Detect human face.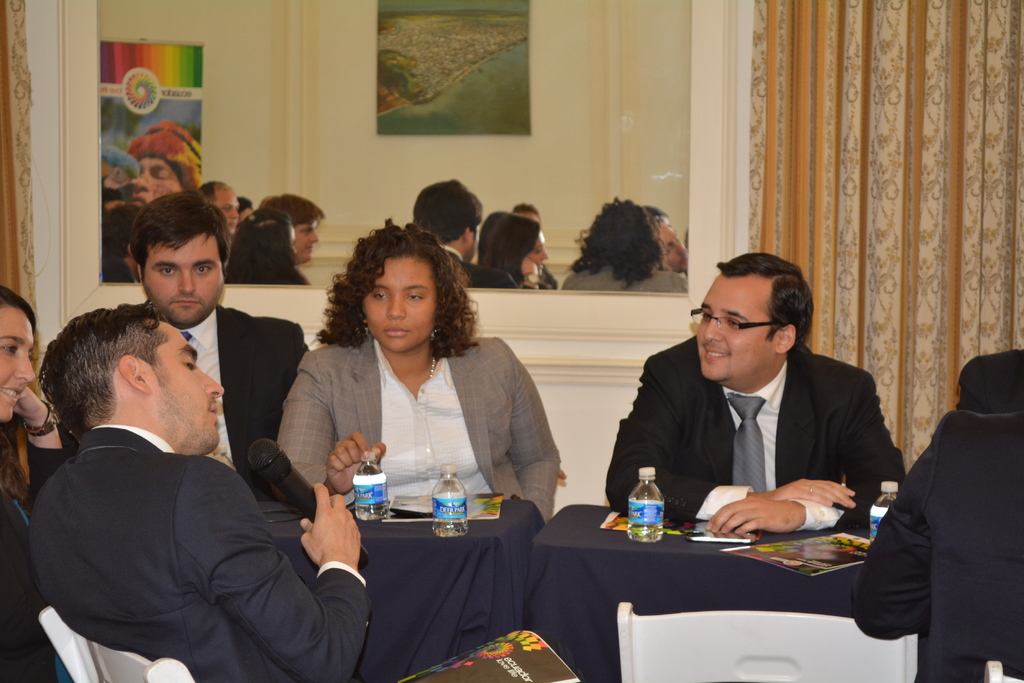
Detected at bbox=(665, 225, 687, 270).
